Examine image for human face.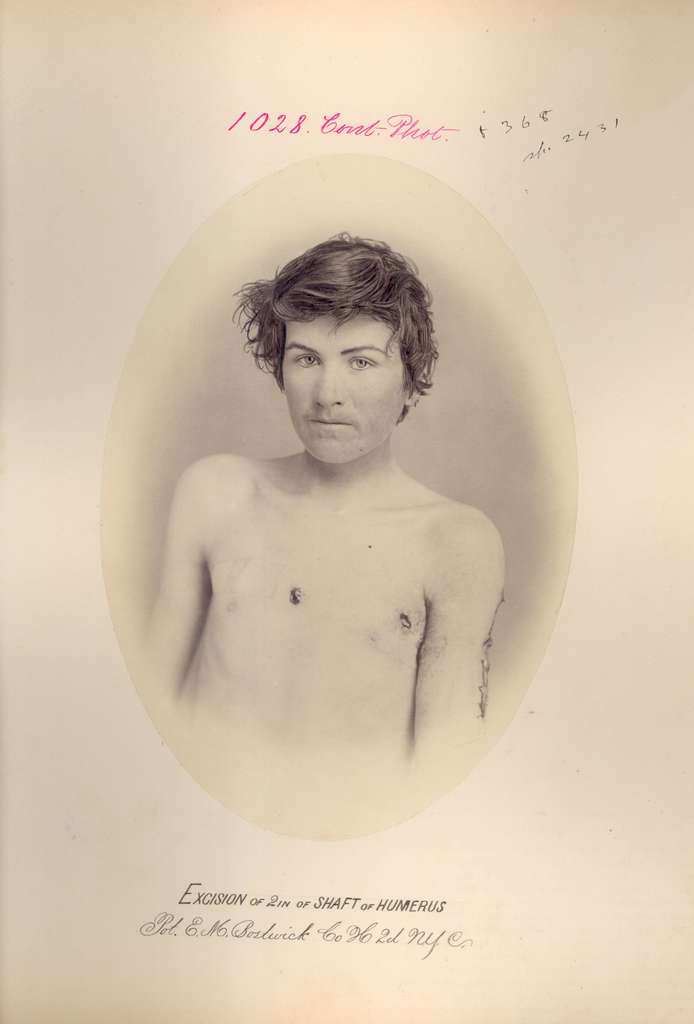
Examination result: select_region(280, 312, 401, 464).
